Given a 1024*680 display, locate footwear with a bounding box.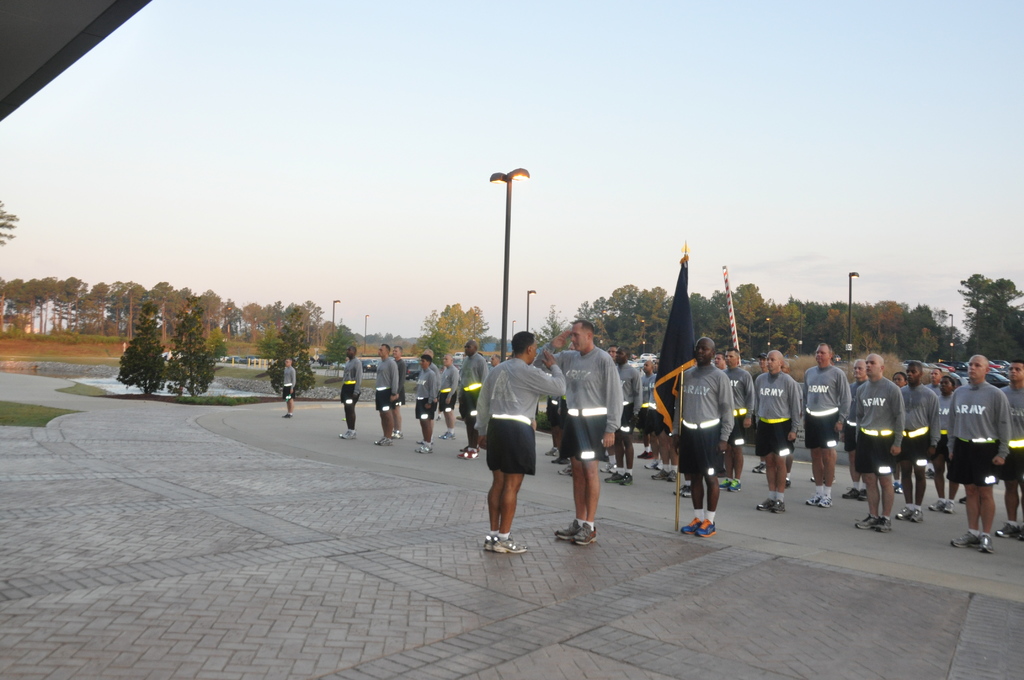
Located: 434:412:443:424.
